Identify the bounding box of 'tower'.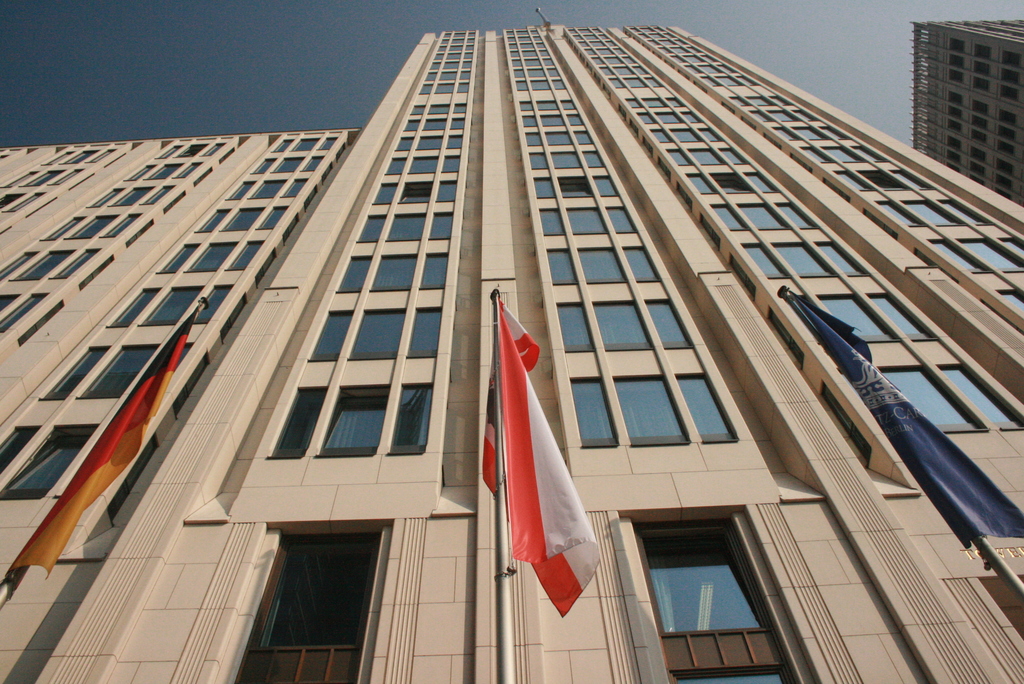
{"left": 25, "top": 19, "right": 1023, "bottom": 683}.
